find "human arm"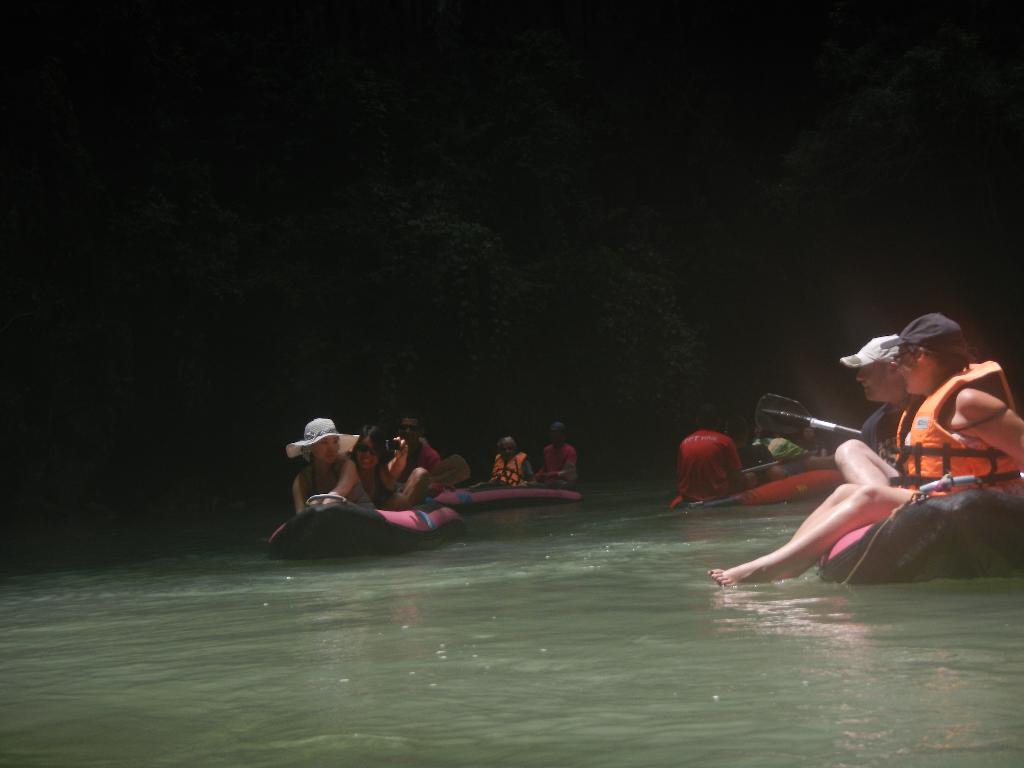
{"left": 532, "top": 450, "right": 545, "bottom": 478}
